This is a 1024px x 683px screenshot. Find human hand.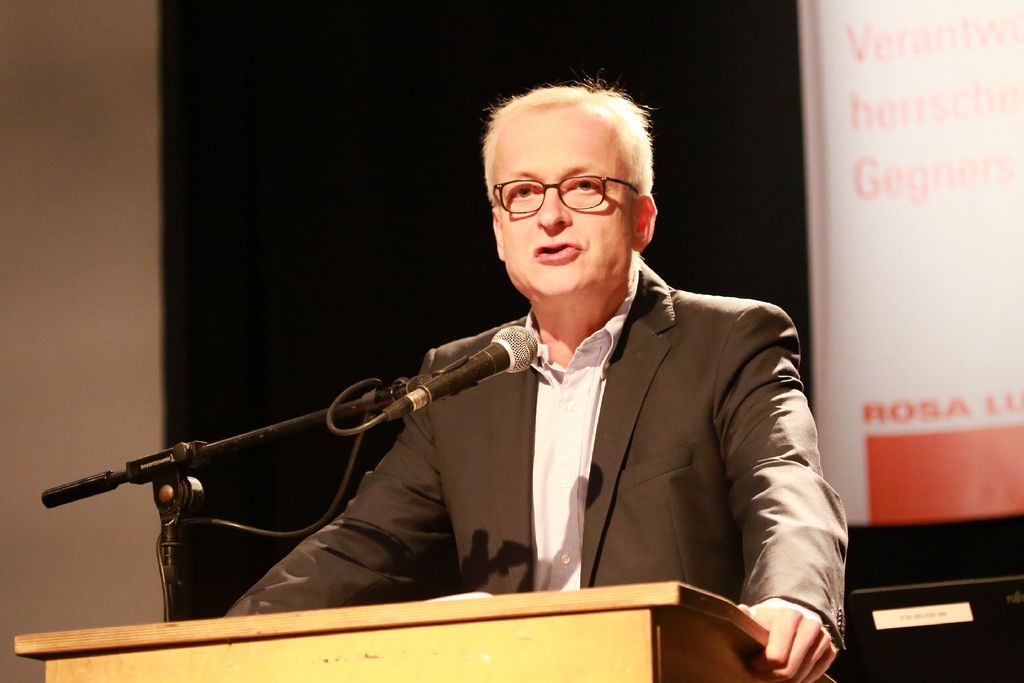
Bounding box: crop(758, 590, 845, 671).
